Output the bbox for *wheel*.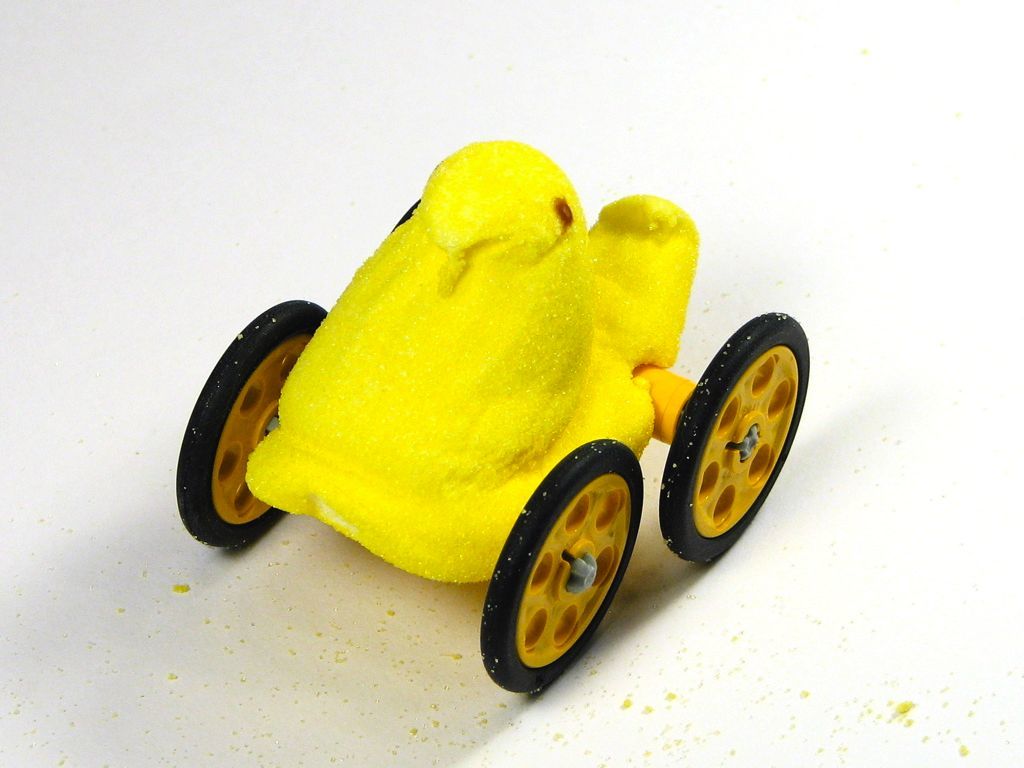
(x1=476, y1=428, x2=650, y2=699).
